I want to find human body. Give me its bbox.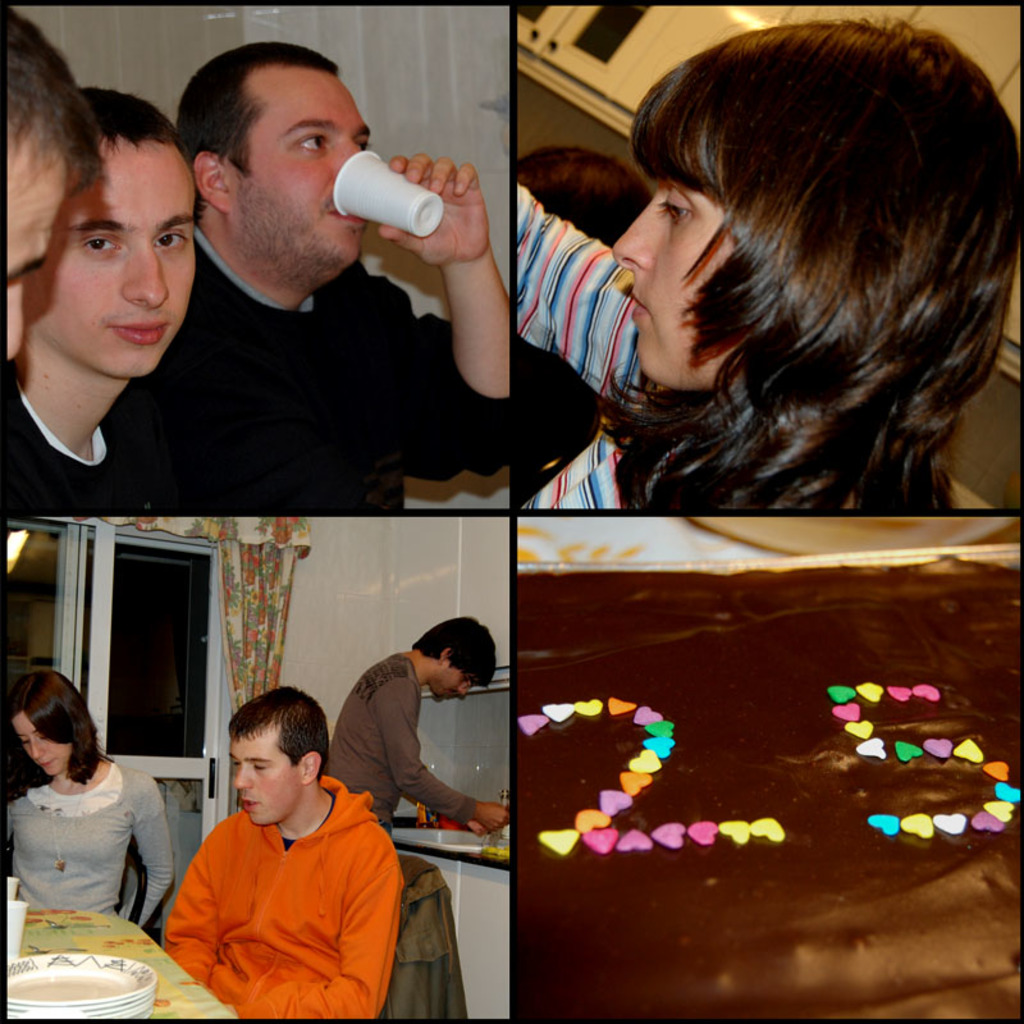
crop(145, 713, 419, 1023).
